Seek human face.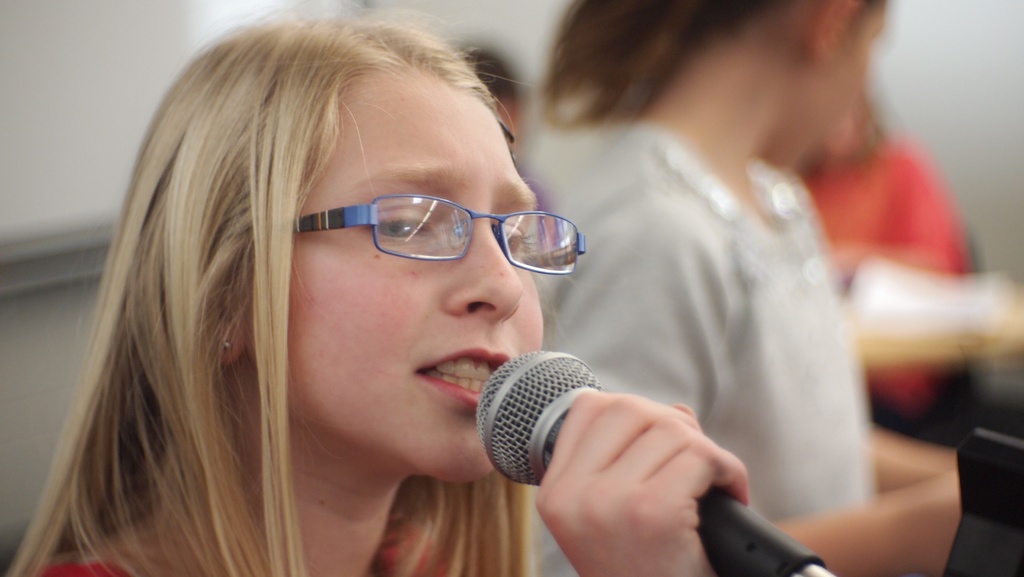
pyautogui.locateOnScreen(303, 69, 532, 482).
